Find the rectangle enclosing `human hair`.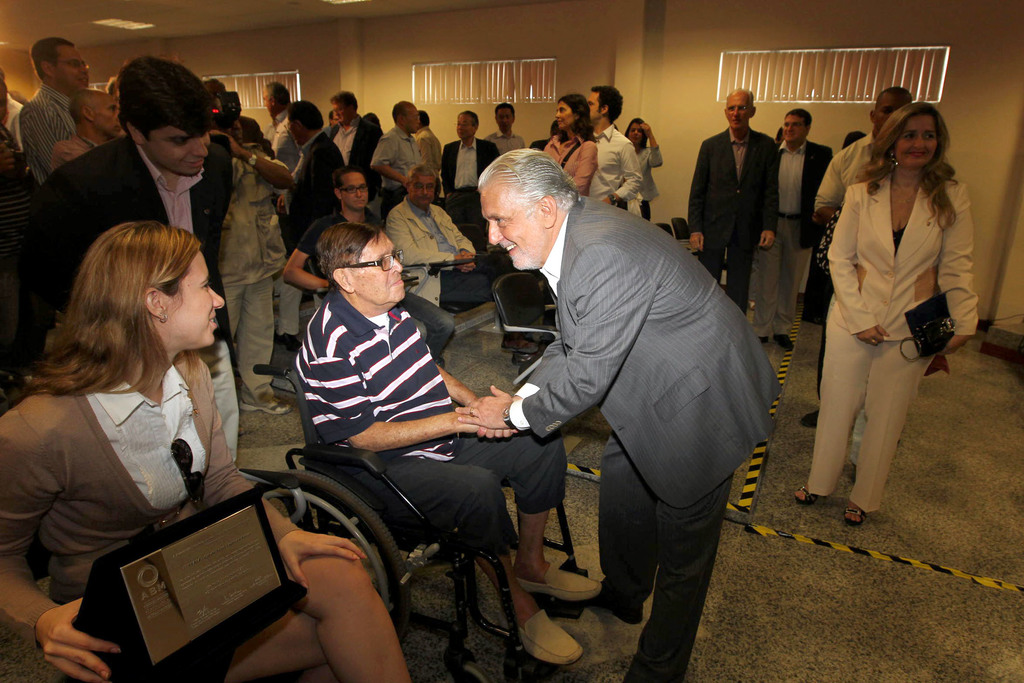
{"x1": 364, "y1": 110, "x2": 379, "y2": 126}.
